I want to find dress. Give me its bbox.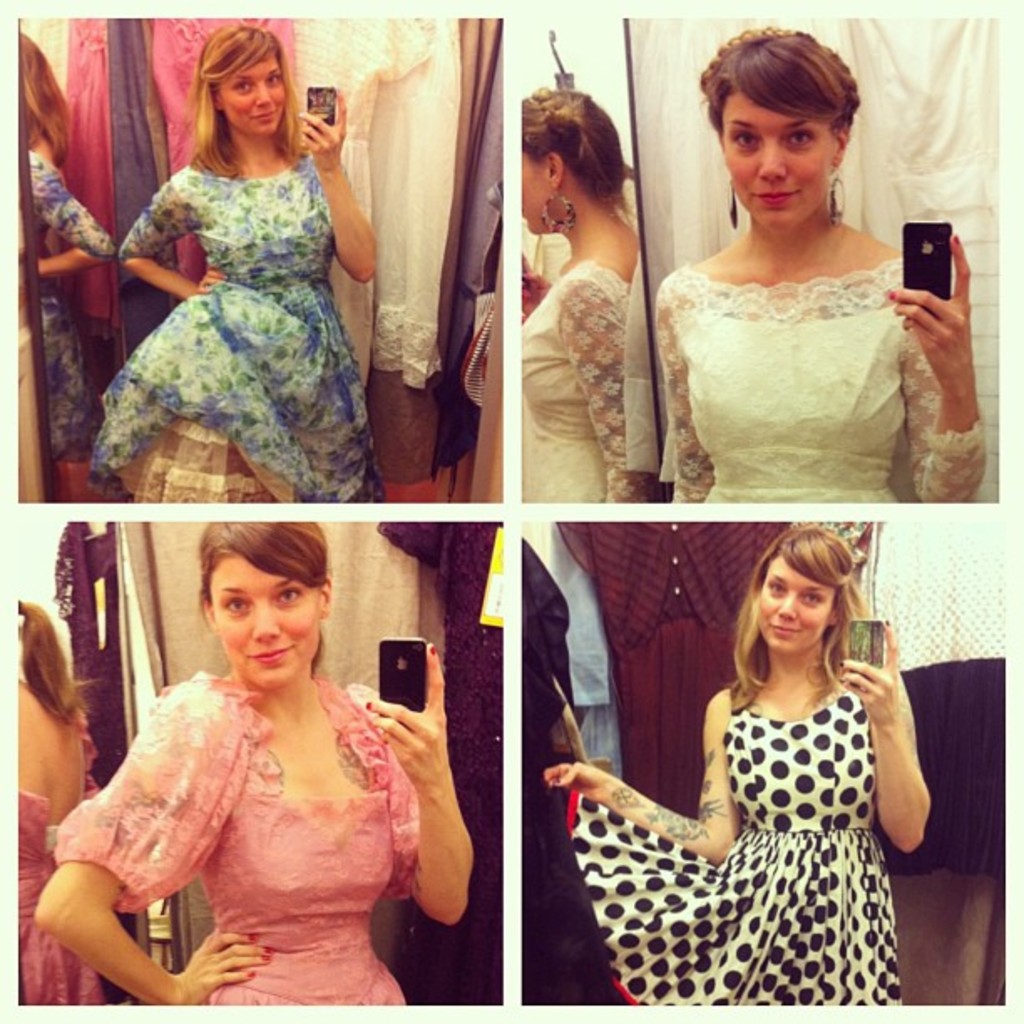
(559, 519, 793, 822).
